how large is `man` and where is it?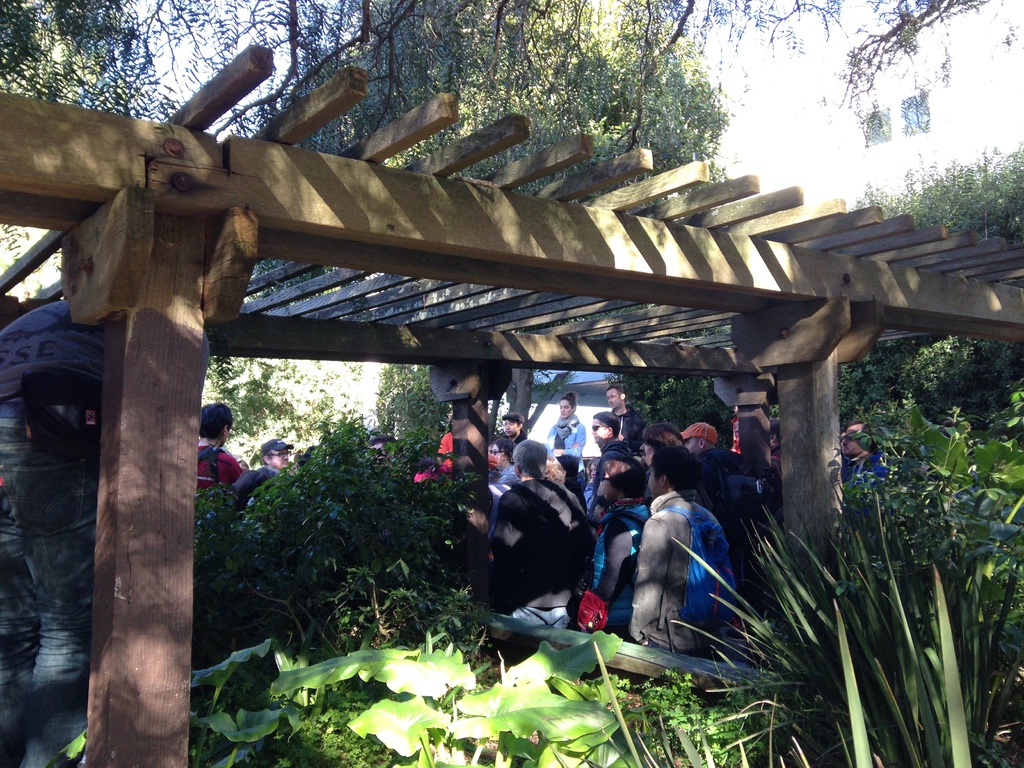
Bounding box: 634/424/685/505.
